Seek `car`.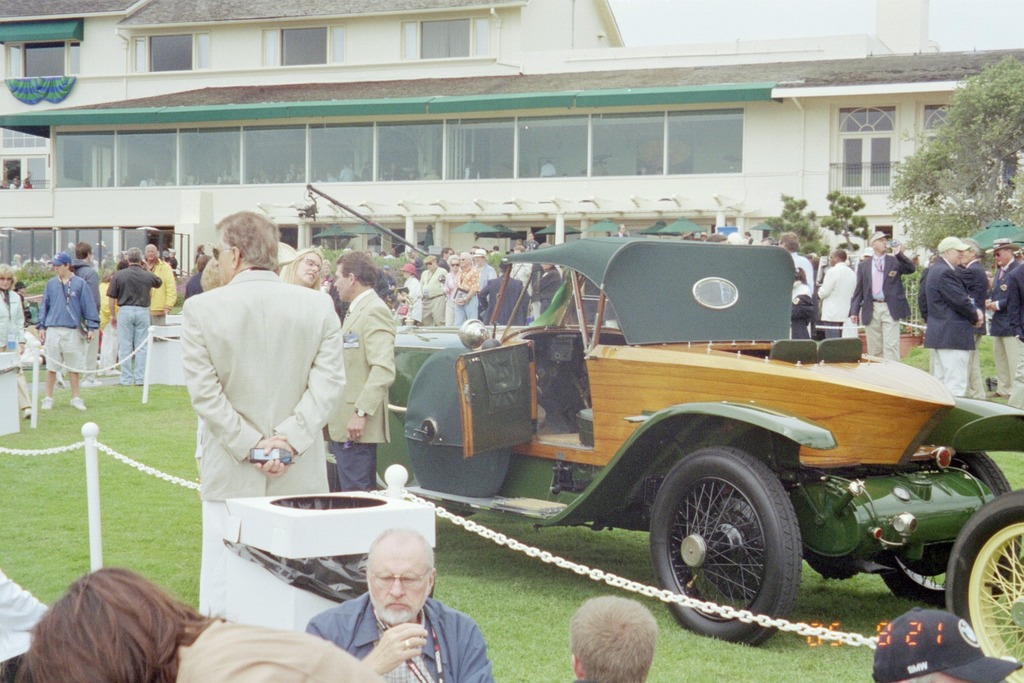
{"x1": 321, "y1": 236, "x2": 1023, "y2": 644}.
